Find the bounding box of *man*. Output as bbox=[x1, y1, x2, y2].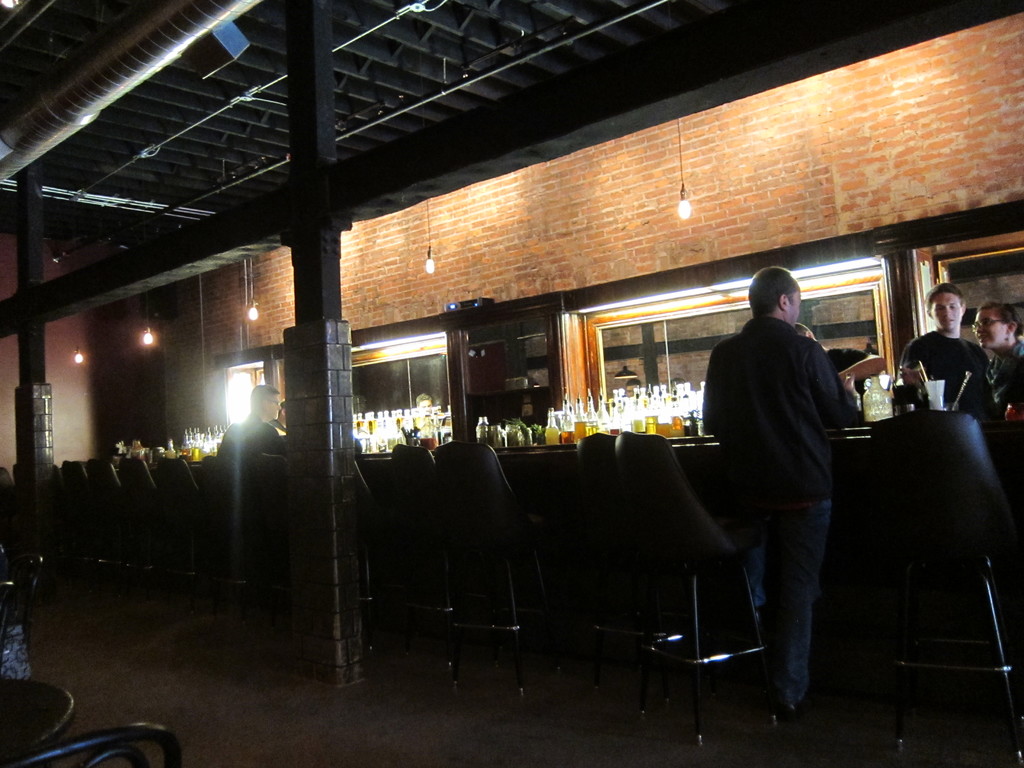
bbox=[695, 256, 869, 728].
